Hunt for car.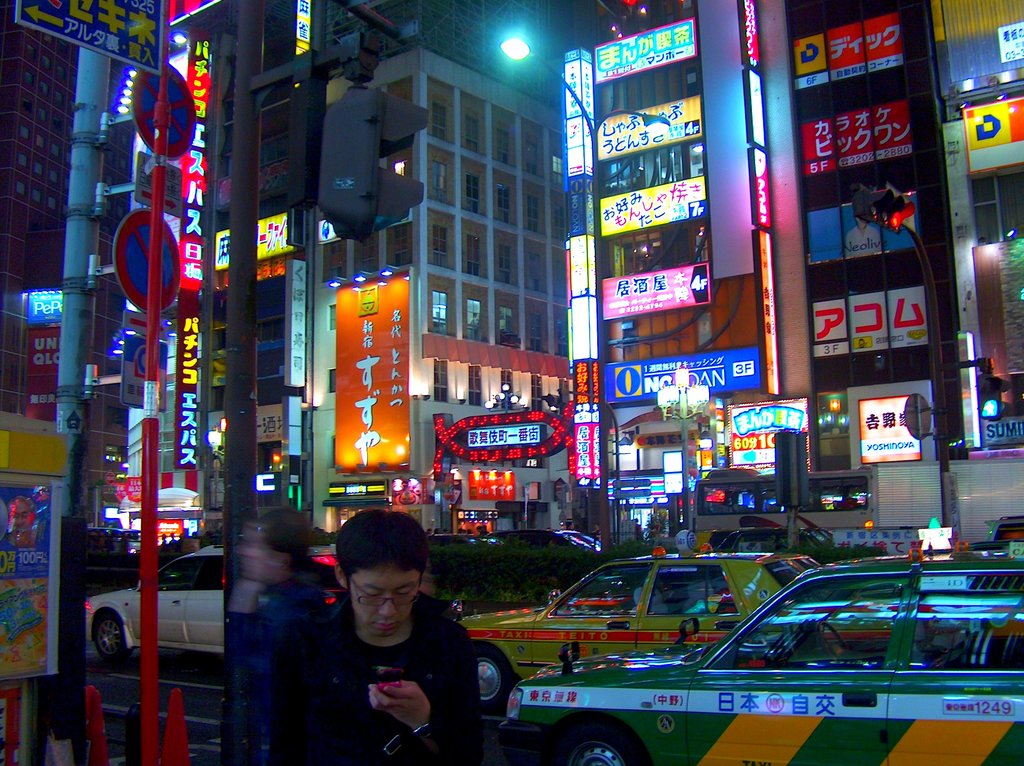
Hunted down at pyautogui.locateOnScreen(504, 544, 1023, 765).
